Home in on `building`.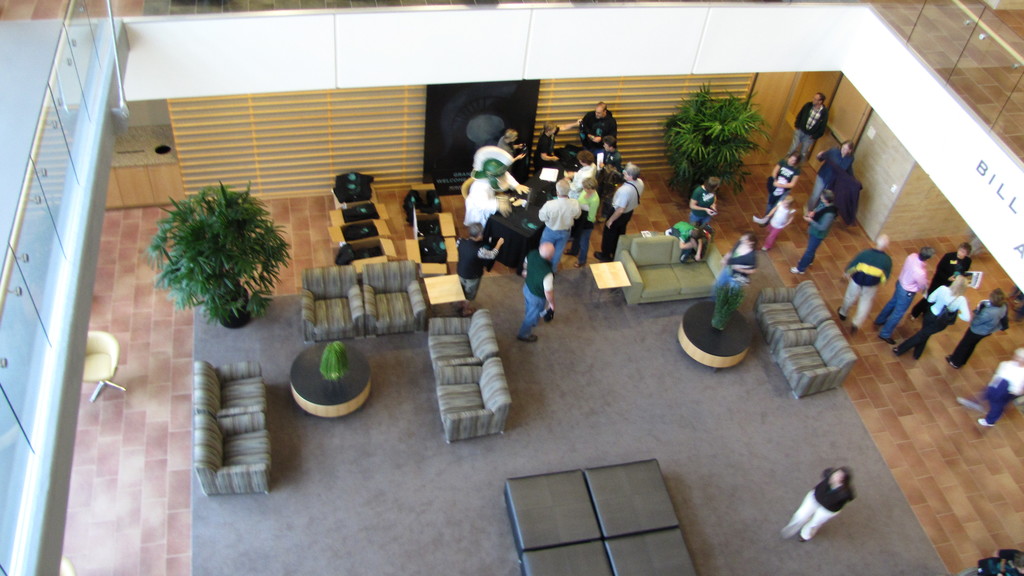
Homed in at <bbox>0, 0, 1023, 575</bbox>.
